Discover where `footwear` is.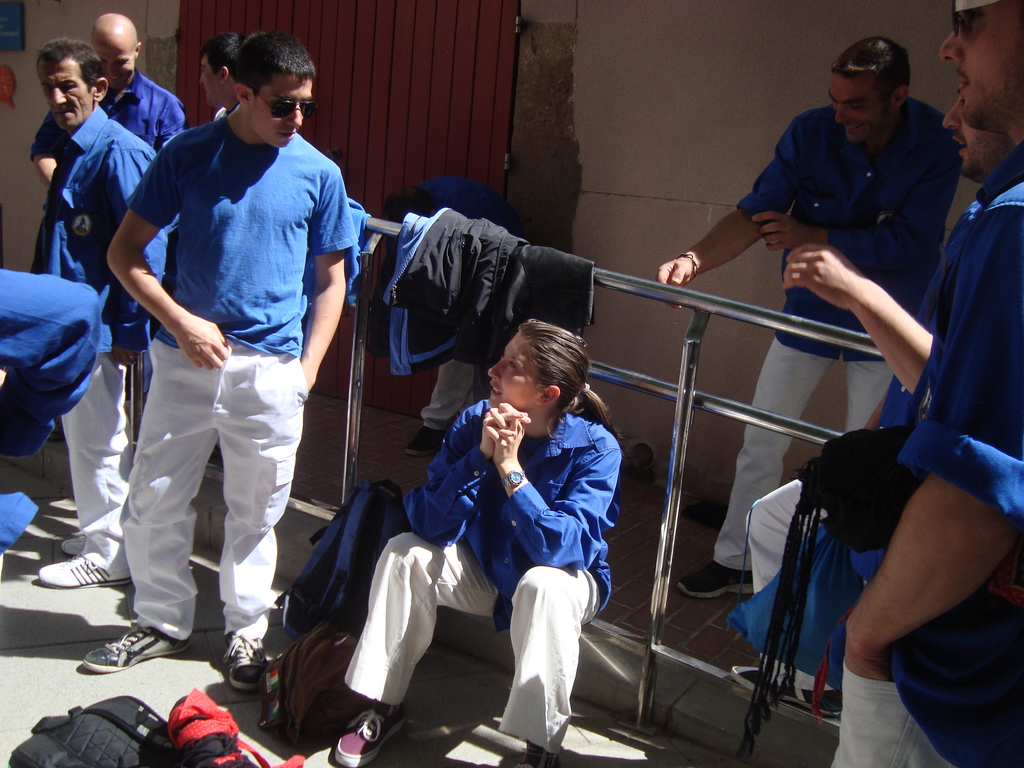
Discovered at (x1=677, y1=557, x2=758, y2=600).
